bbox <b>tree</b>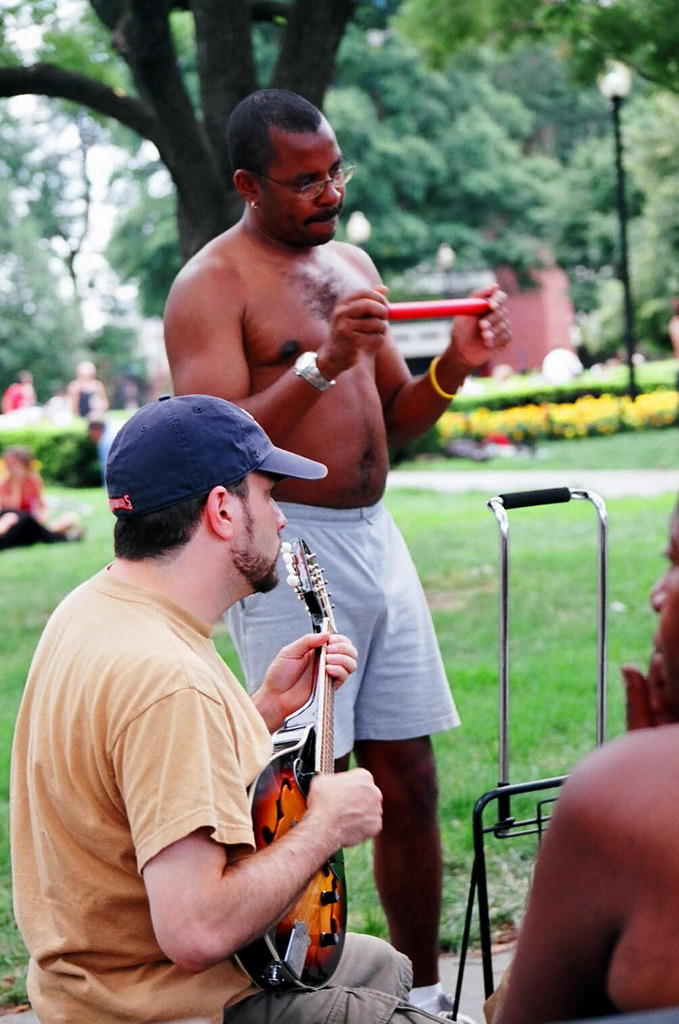
bbox=[0, 0, 364, 266]
